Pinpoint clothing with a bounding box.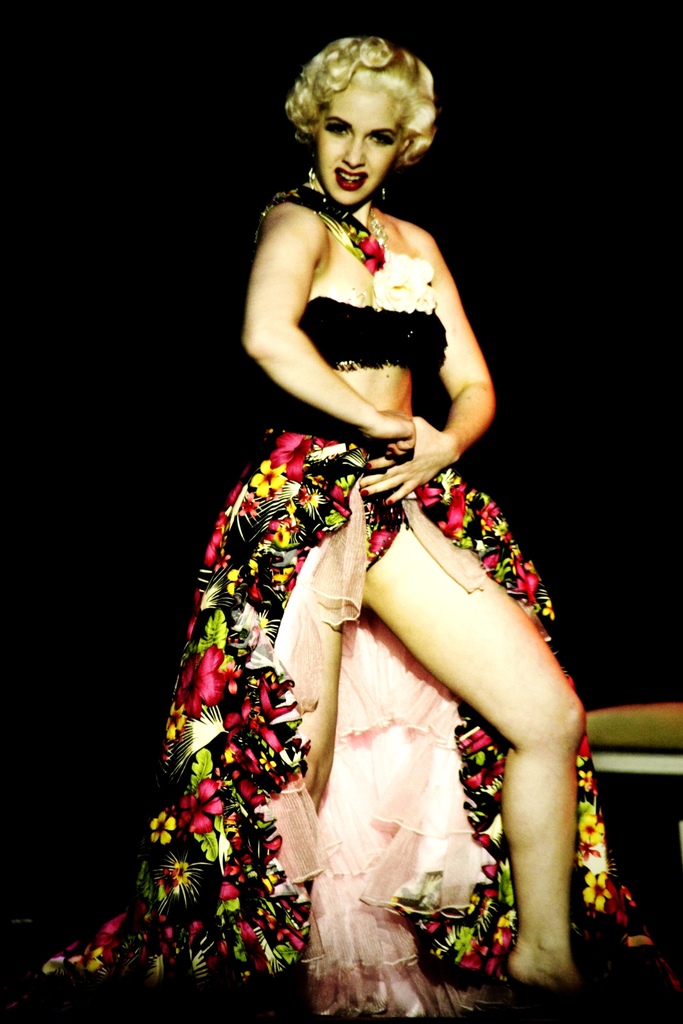
[x1=40, y1=179, x2=666, y2=1023].
